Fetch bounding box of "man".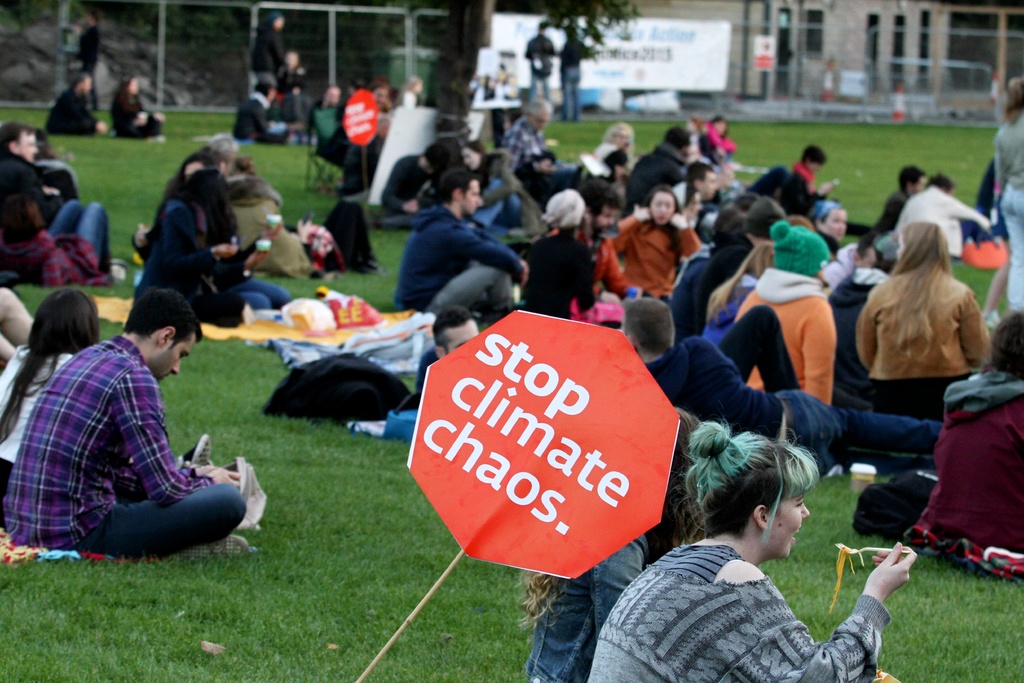
Bbox: <box>585,176,683,306</box>.
